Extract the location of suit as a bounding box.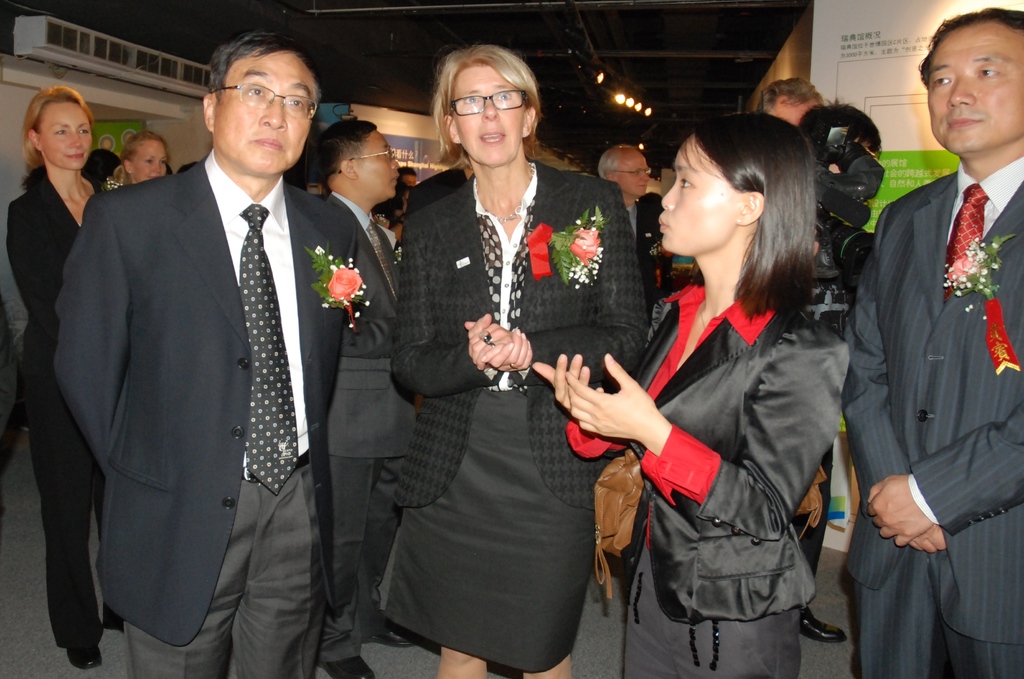
pyautogui.locateOnScreen(388, 158, 645, 513).
